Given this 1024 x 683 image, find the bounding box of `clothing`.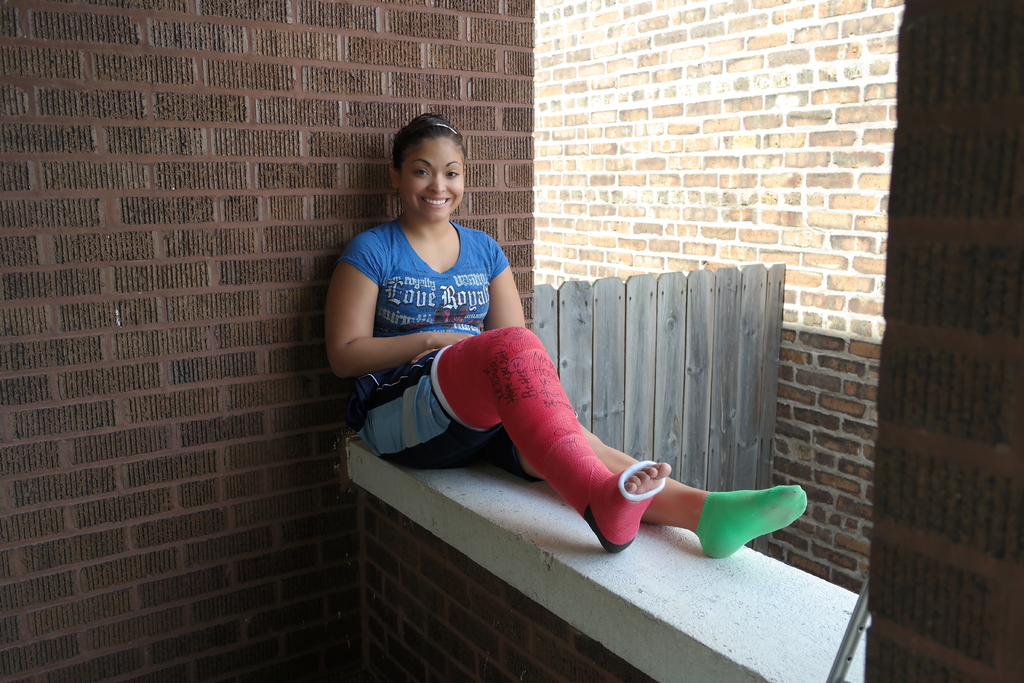
<bbox>321, 182, 562, 493</bbox>.
